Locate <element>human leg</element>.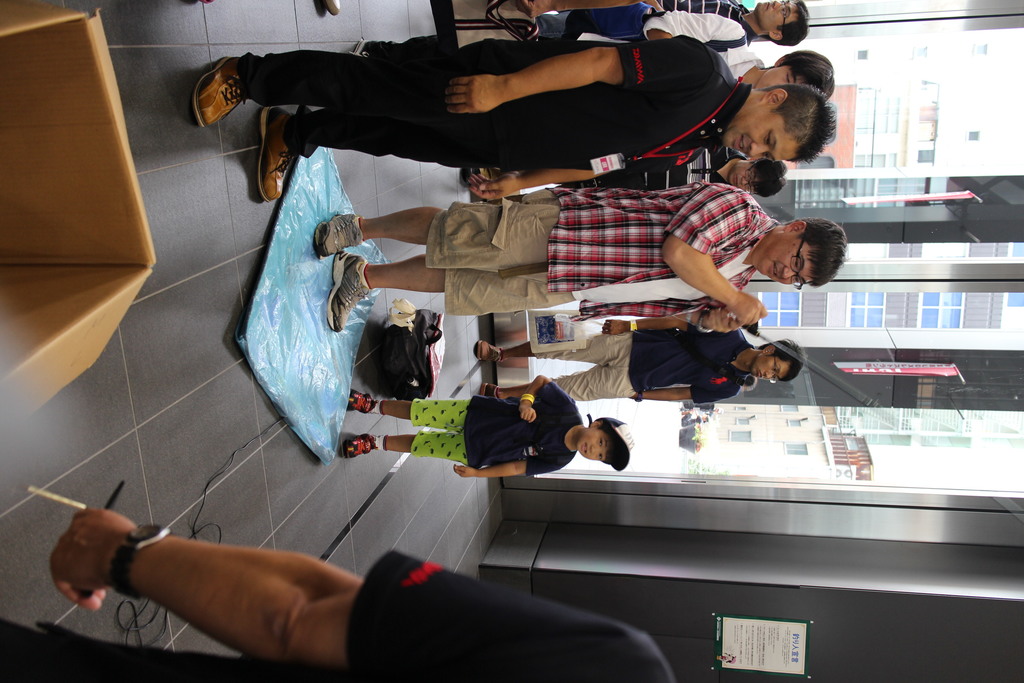
Bounding box: Rect(346, 431, 460, 463).
